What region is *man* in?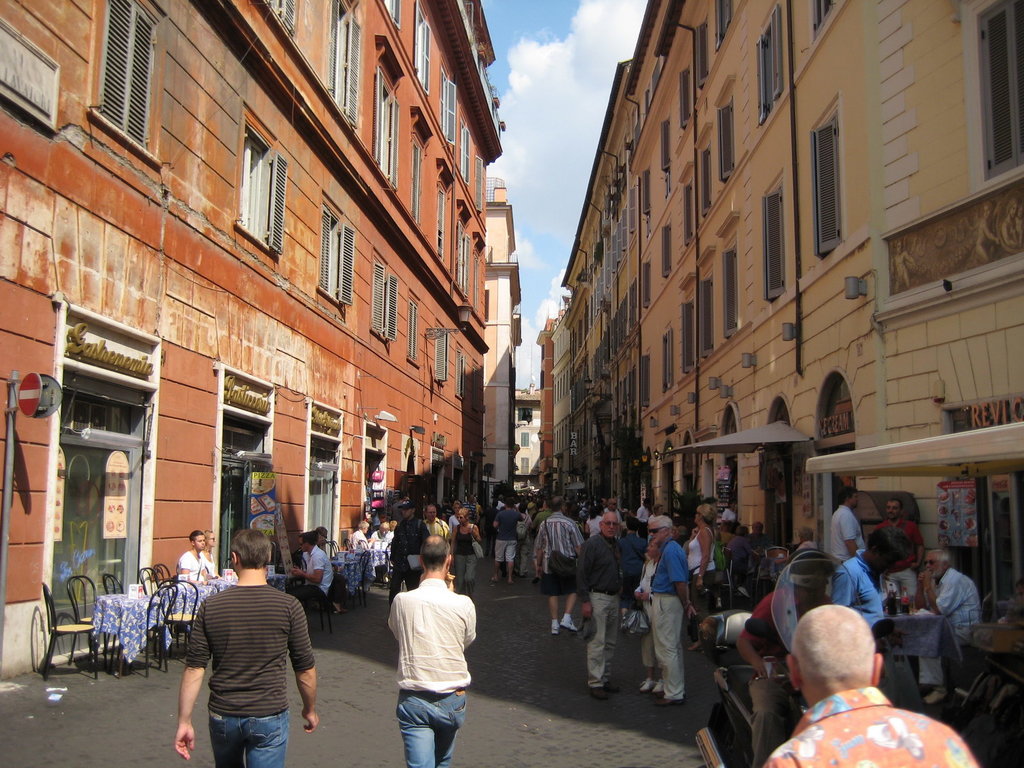
box=[529, 492, 586, 641].
